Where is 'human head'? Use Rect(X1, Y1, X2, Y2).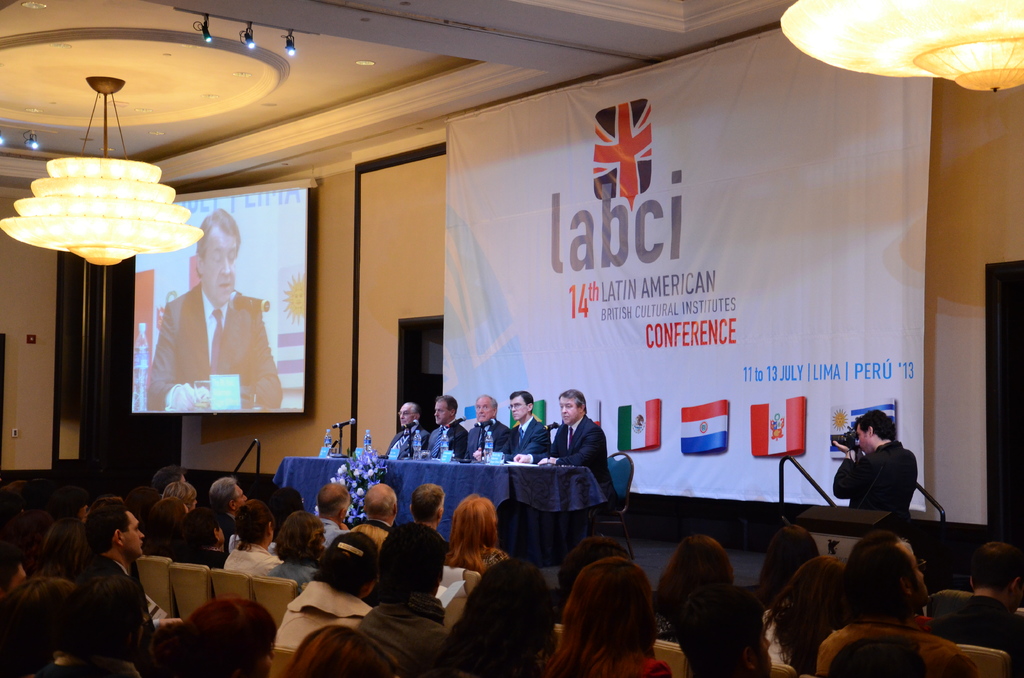
Rect(163, 481, 199, 499).
